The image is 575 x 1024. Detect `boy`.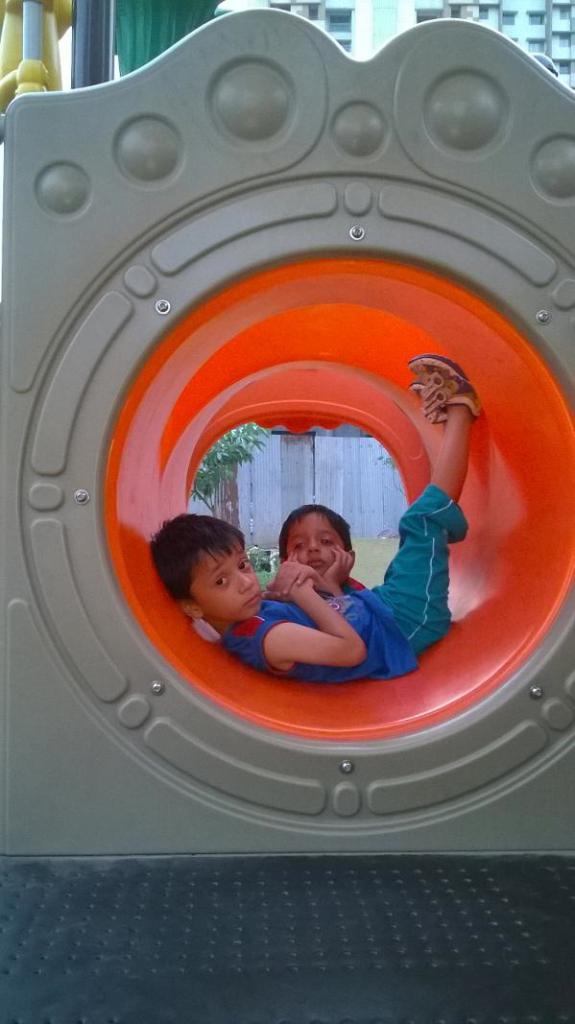
Detection: bbox(269, 498, 367, 599).
